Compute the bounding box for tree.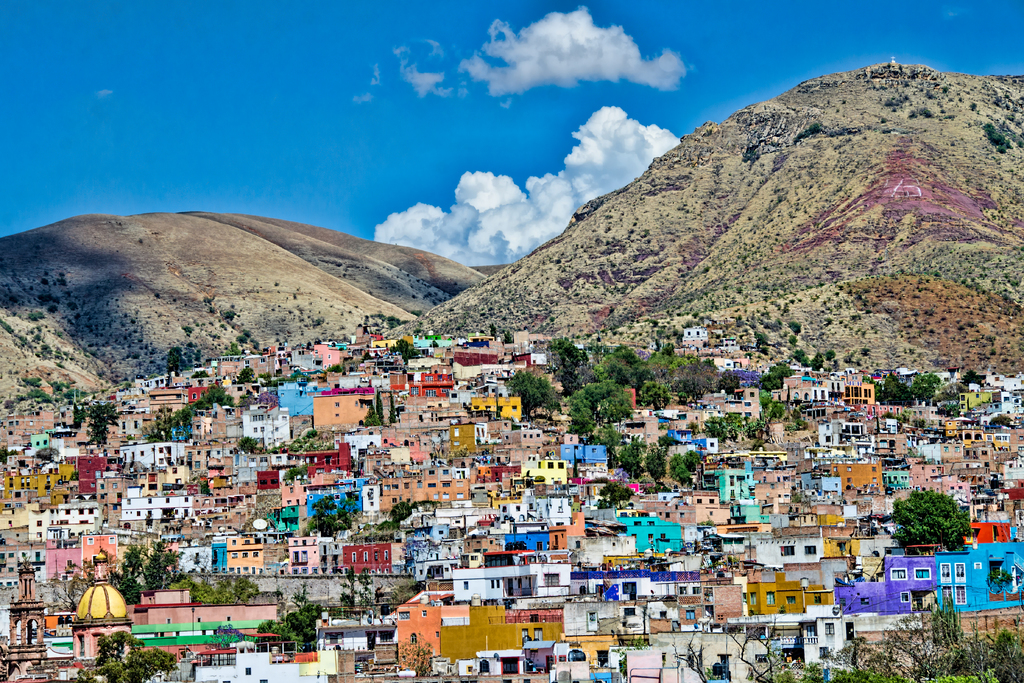
bbox=[266, 430, 336, 454].
